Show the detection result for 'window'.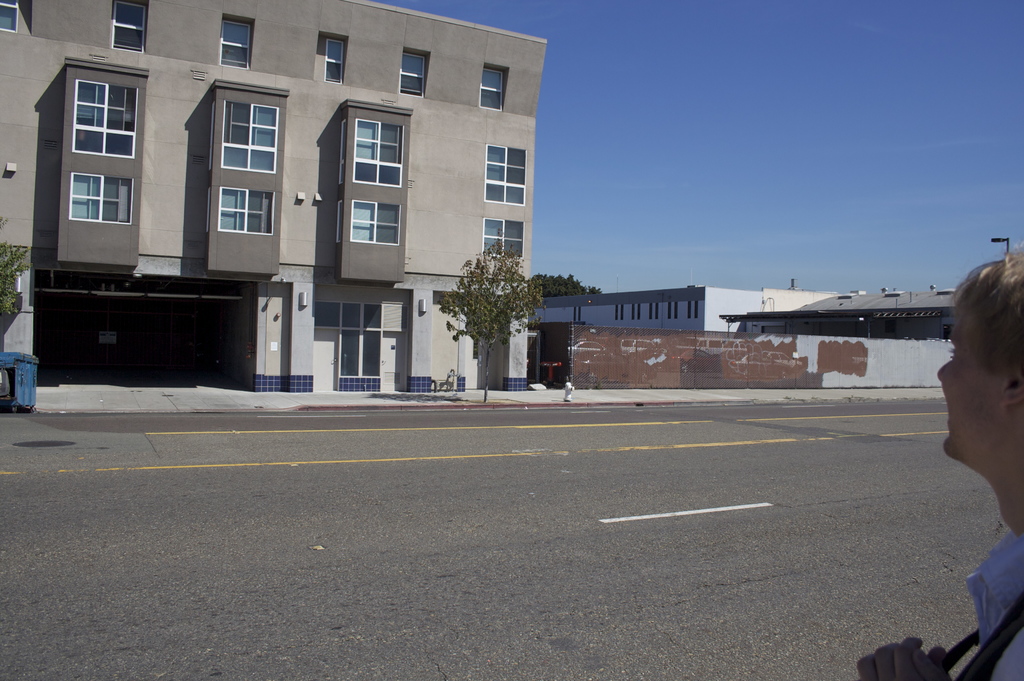
[70,172,130,219].
